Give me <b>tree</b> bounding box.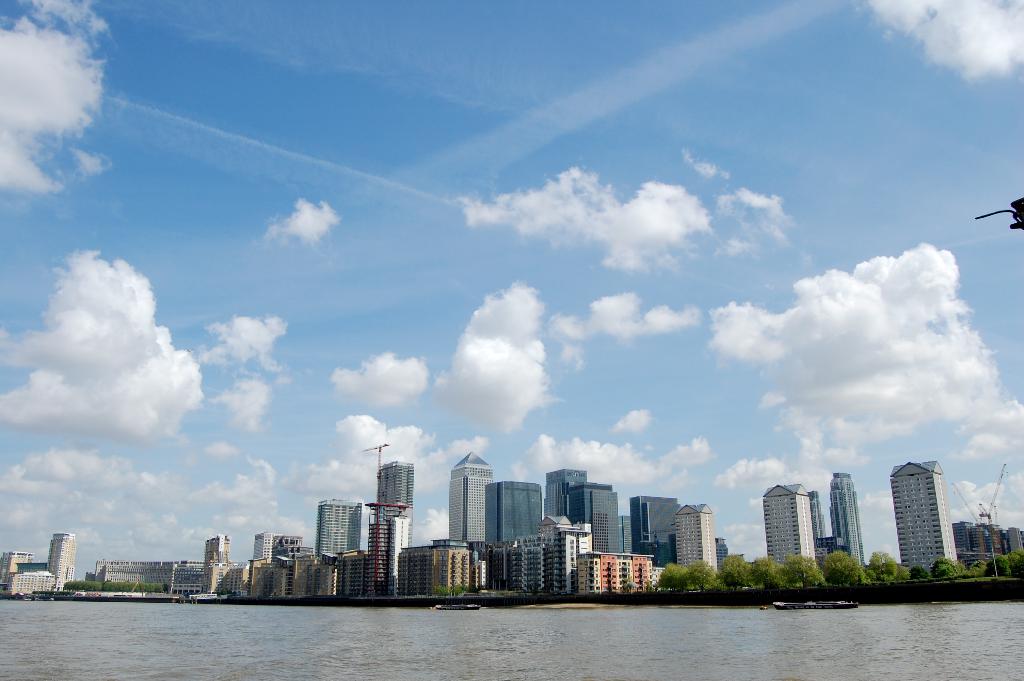
<bbox>661, 556, 691, 593</bbox>.
